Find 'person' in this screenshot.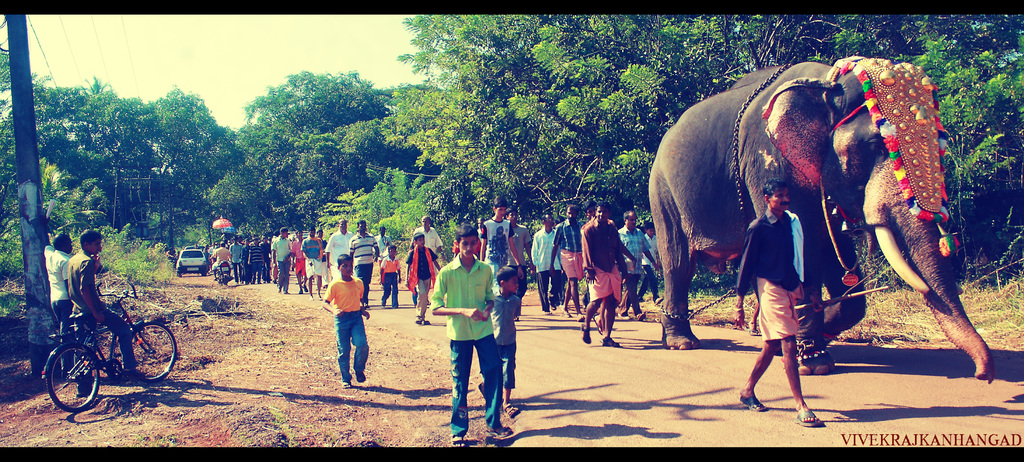
The bounding box for 'person' is bbox=(441, 226, 513, 422).
